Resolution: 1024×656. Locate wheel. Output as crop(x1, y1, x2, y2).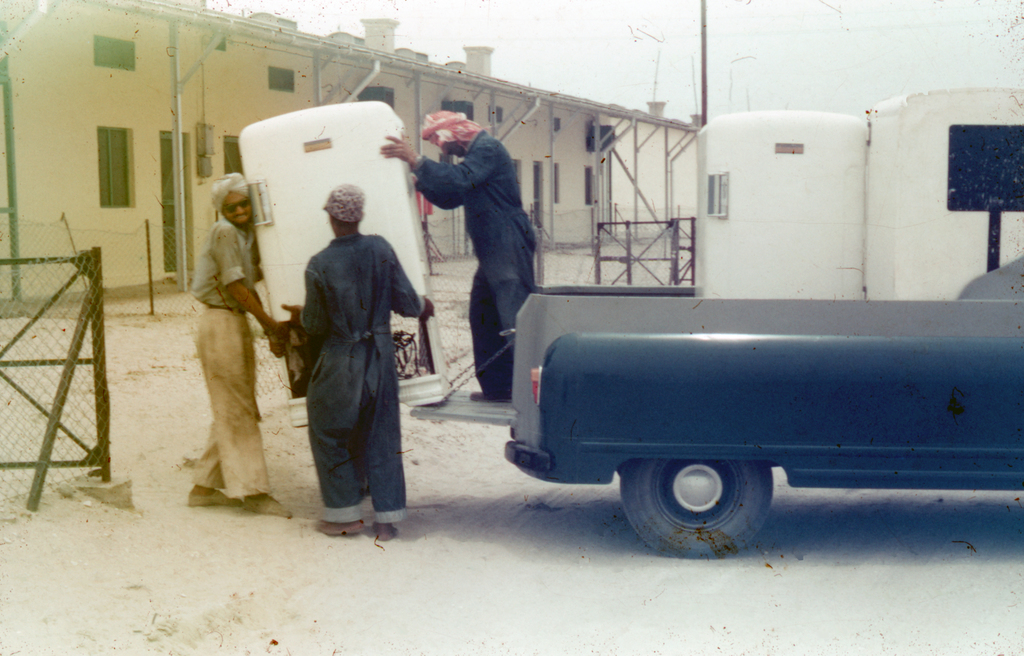
crop(623, 460, 800, 541).
